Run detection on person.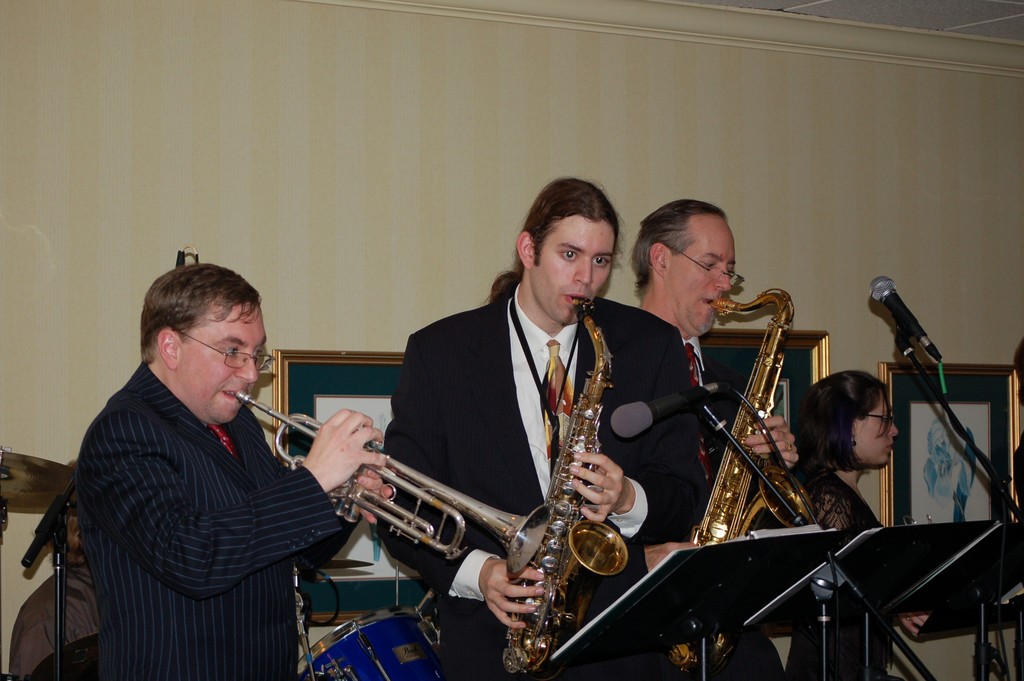
Result: 785 359 934 680.
